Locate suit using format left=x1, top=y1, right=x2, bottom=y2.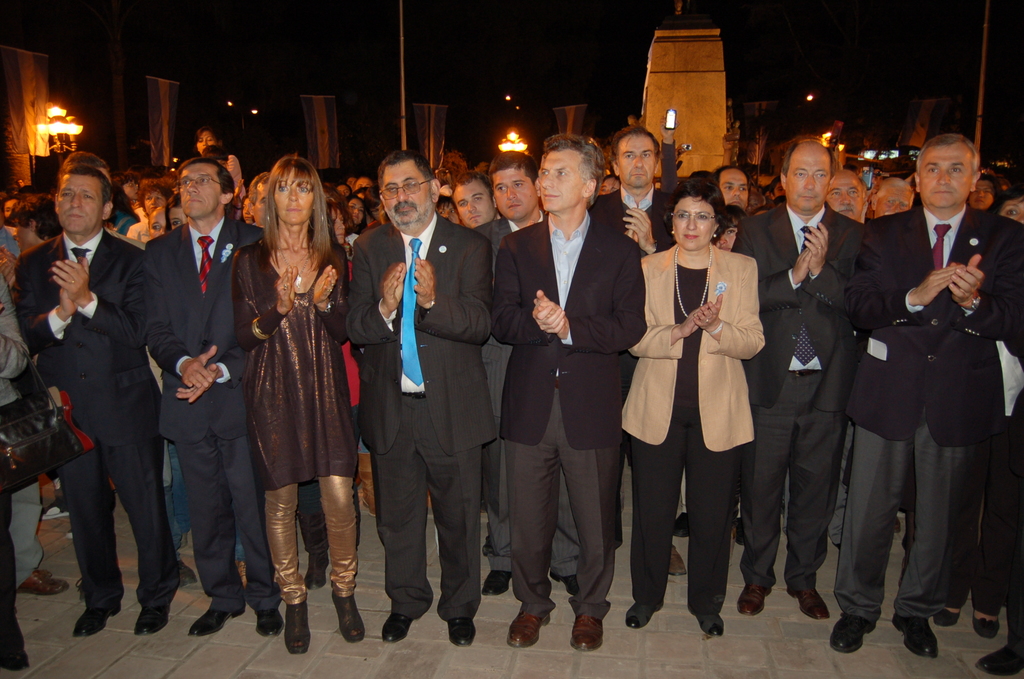
left=143, top=216, right=282, bottom=612.
